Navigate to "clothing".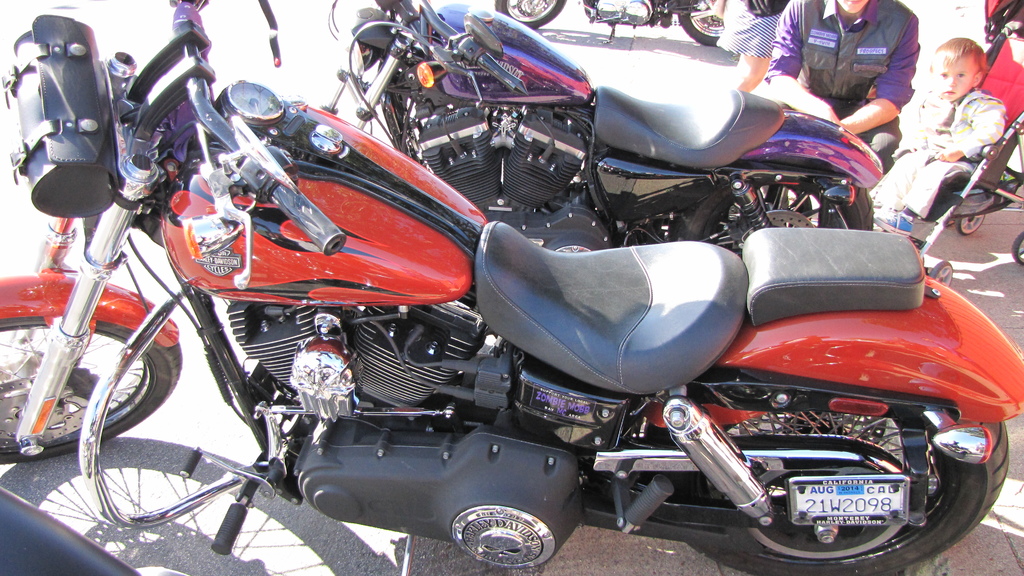
Navigation target: <bbox>765, 3, 947, 108</bbox>.
